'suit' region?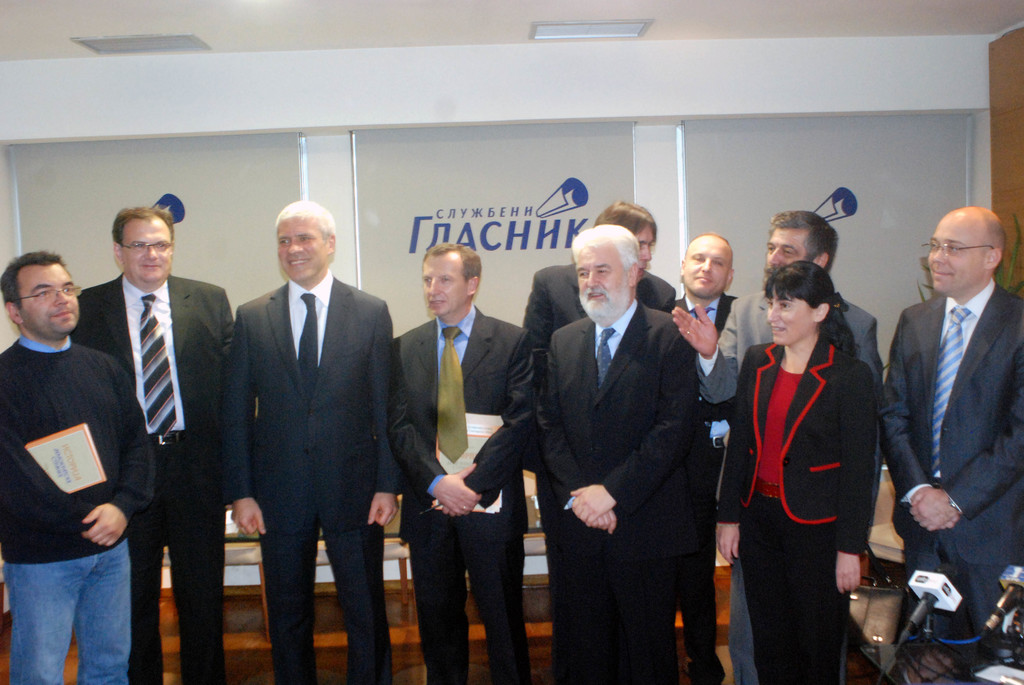
698,290,886,684
